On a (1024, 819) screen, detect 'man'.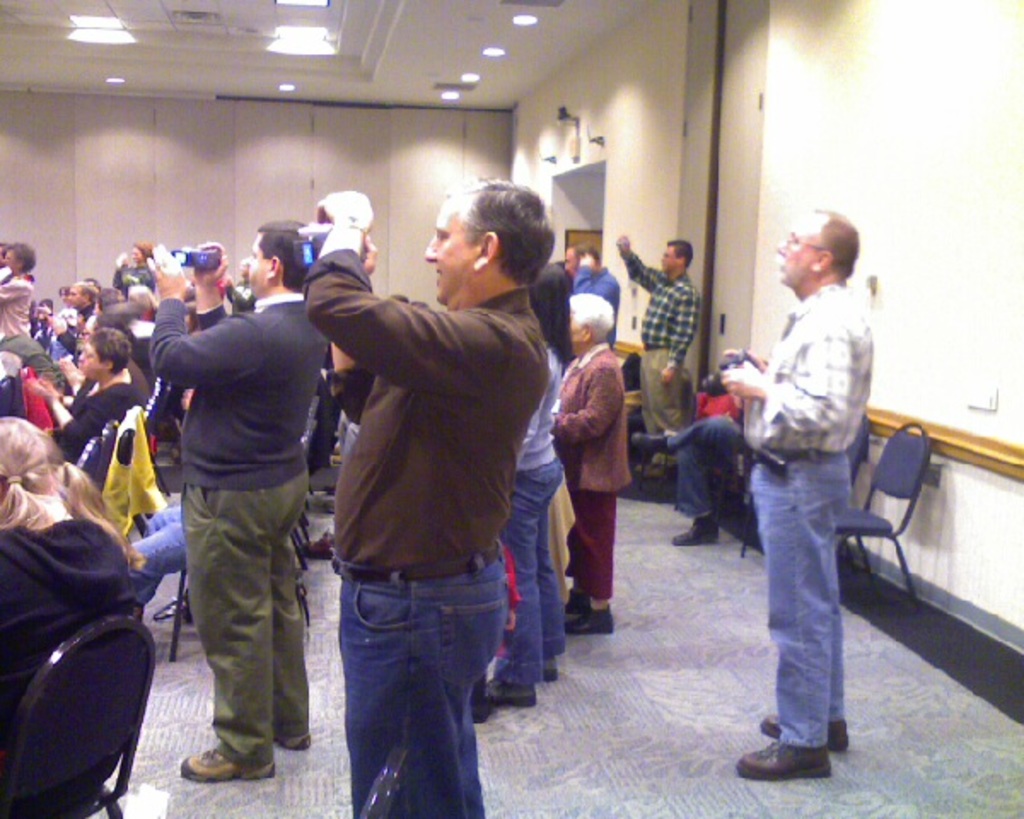
618,232,698,478.
